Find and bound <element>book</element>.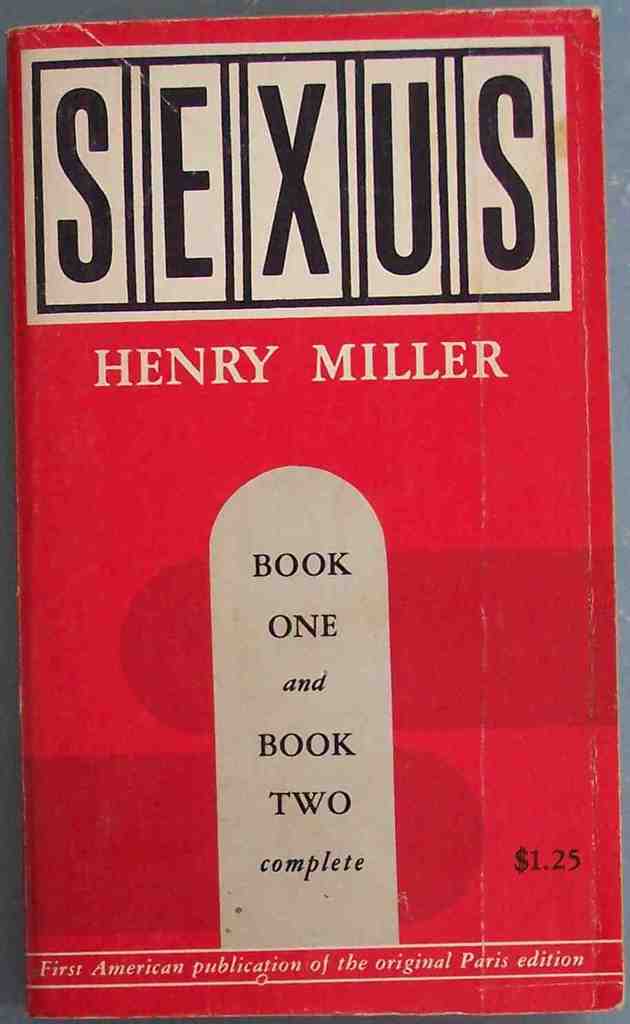
Bound: crop(8, 12, 626, 1023).
